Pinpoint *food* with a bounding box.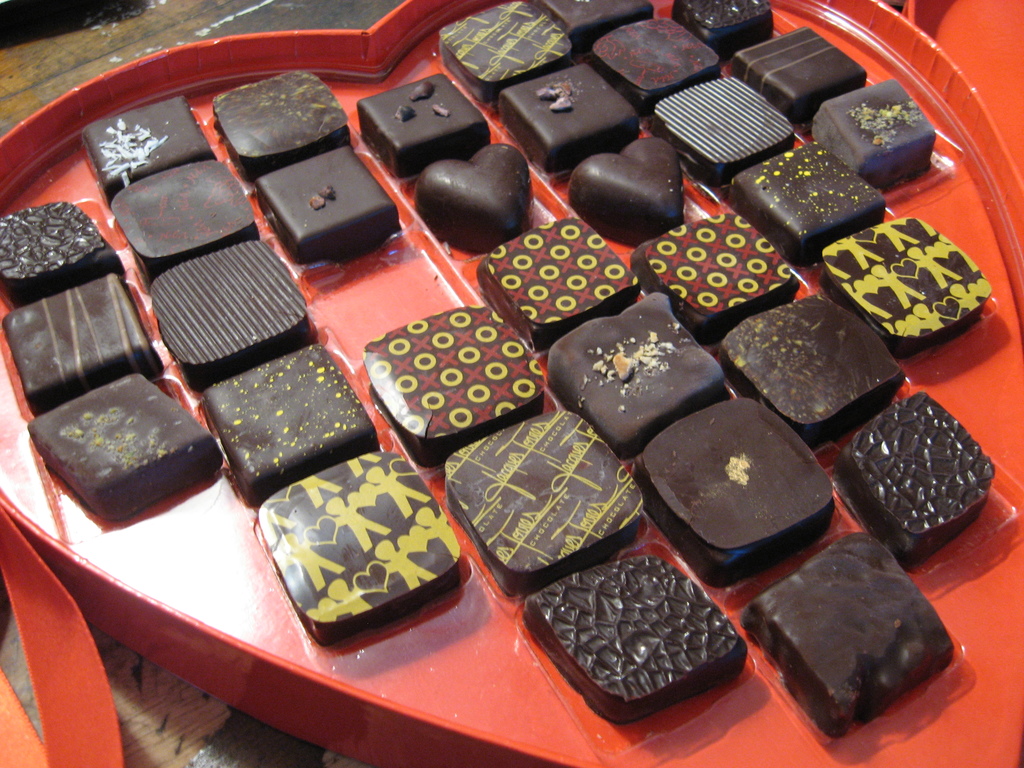
bbox(144, 236, 311, 396).
